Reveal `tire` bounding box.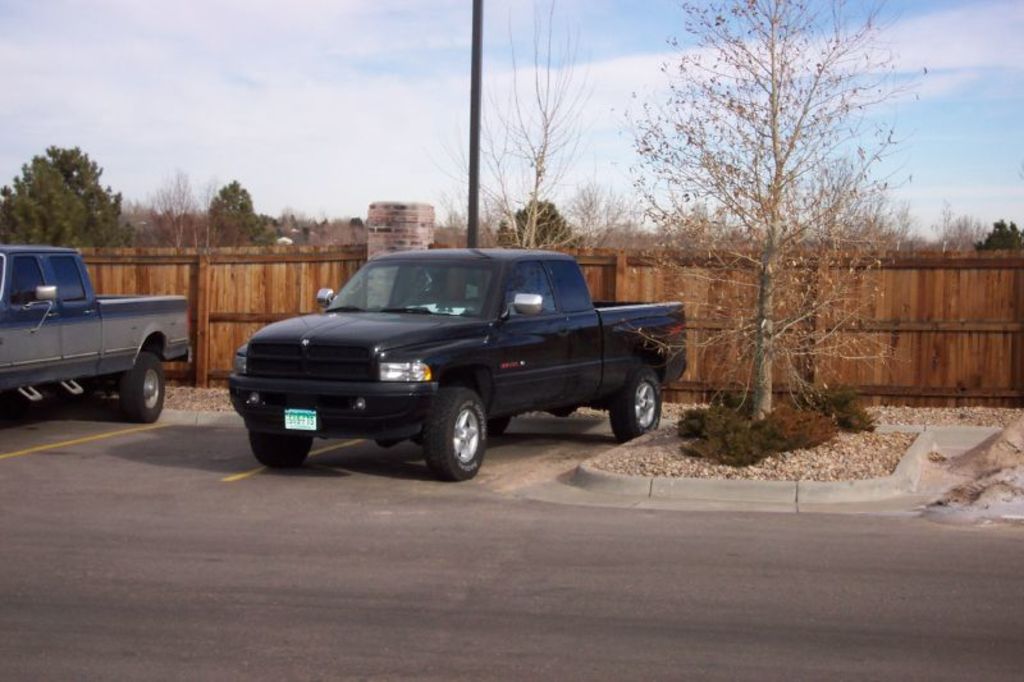
Revealed: region(607, 370, 666, 443).
